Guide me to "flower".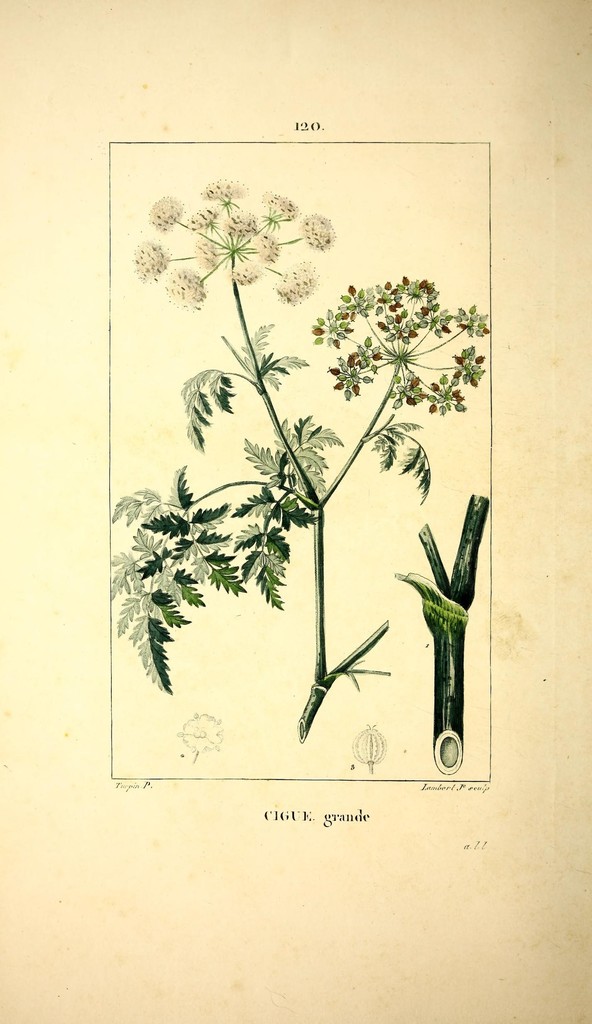
Guidance: (x1=227, y1=259, x2=264, y2=289).
